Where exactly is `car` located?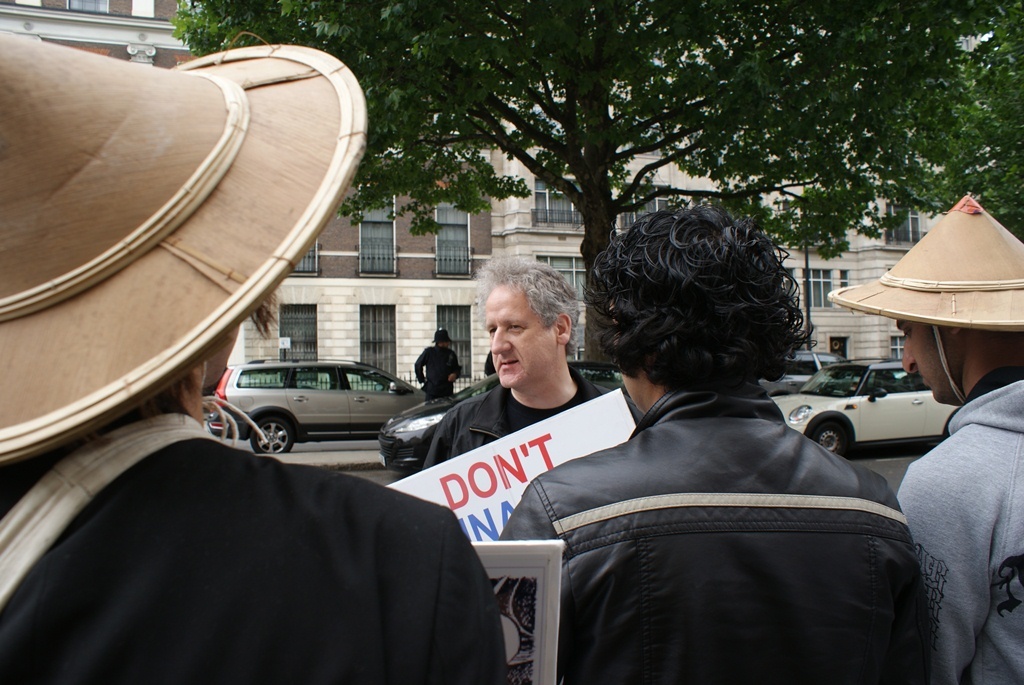
Its bounding box is select_region(771, 349, 853, 394).
